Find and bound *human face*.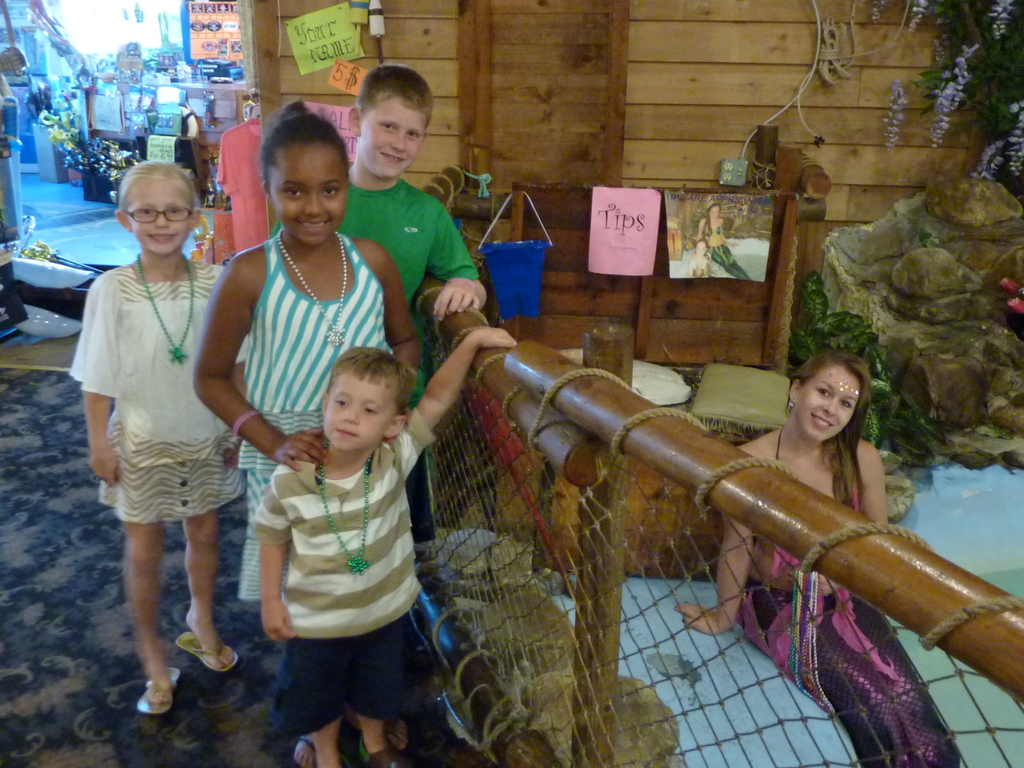
Bound: [267, 142, 344, 248].
